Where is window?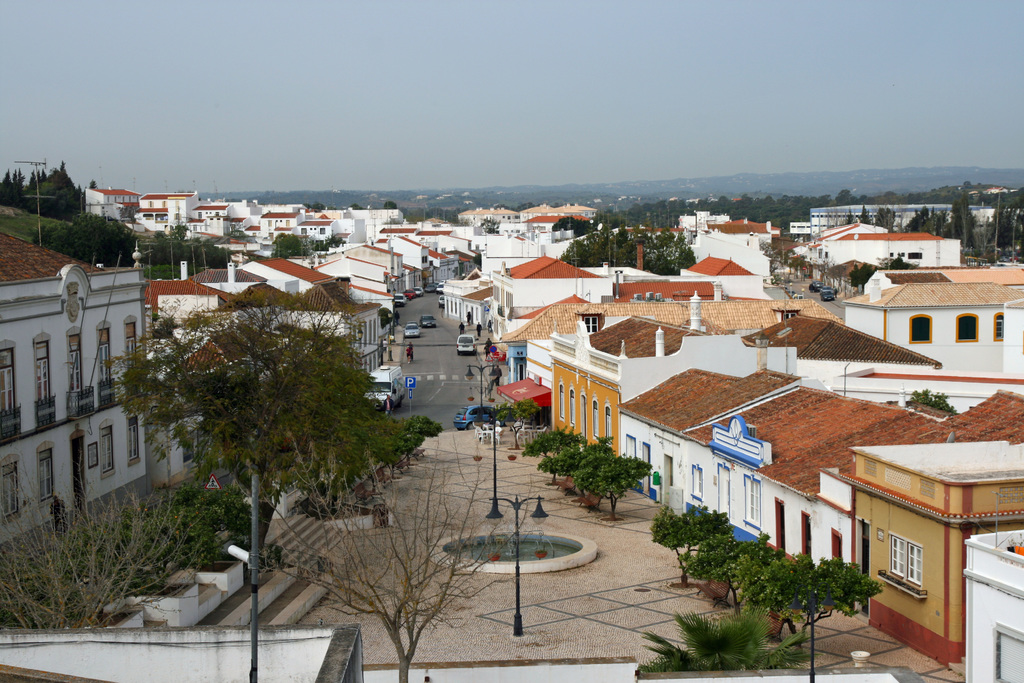
x1=883, y1=531, x2=925, y2=598.
